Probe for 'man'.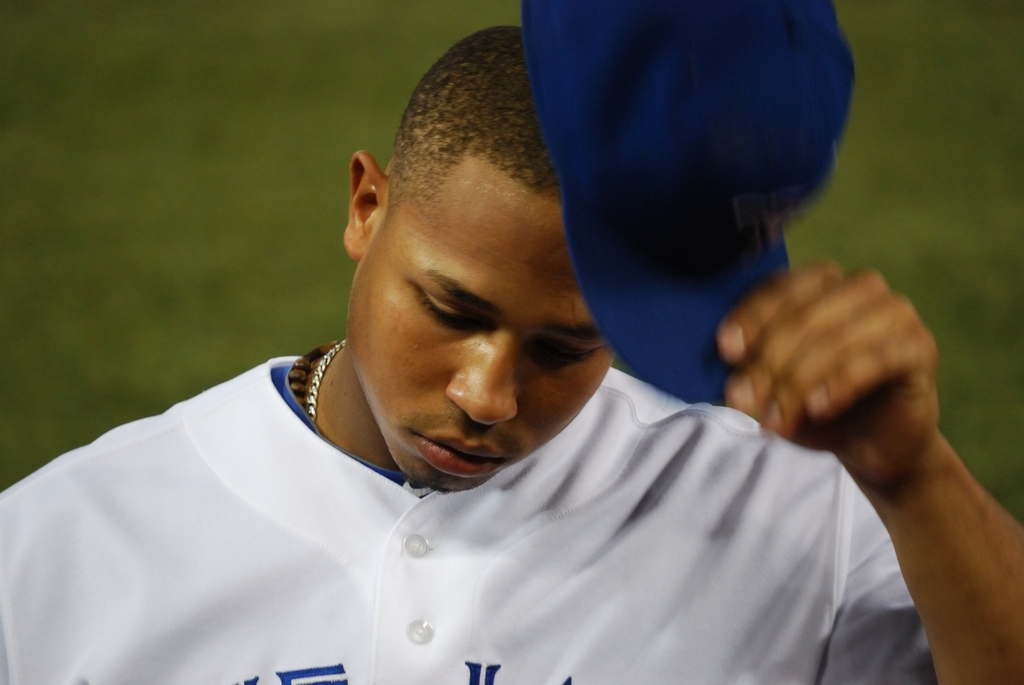
Probe result: detection(42, 46, 964, 677).
